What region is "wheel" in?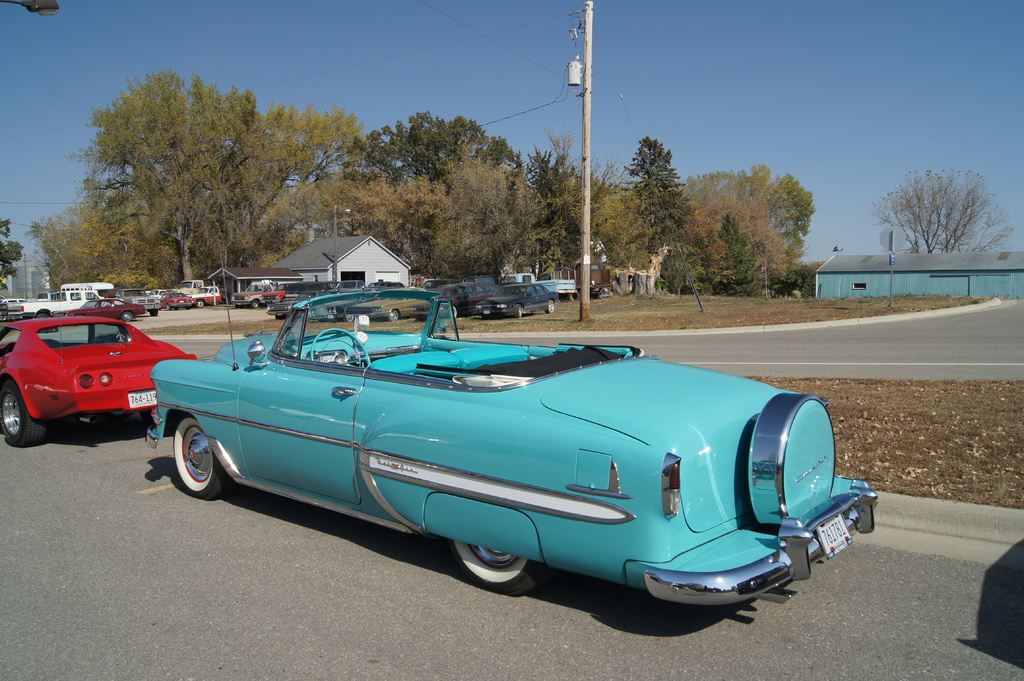
x1=121 y1=311 x2=132 y2=321.
